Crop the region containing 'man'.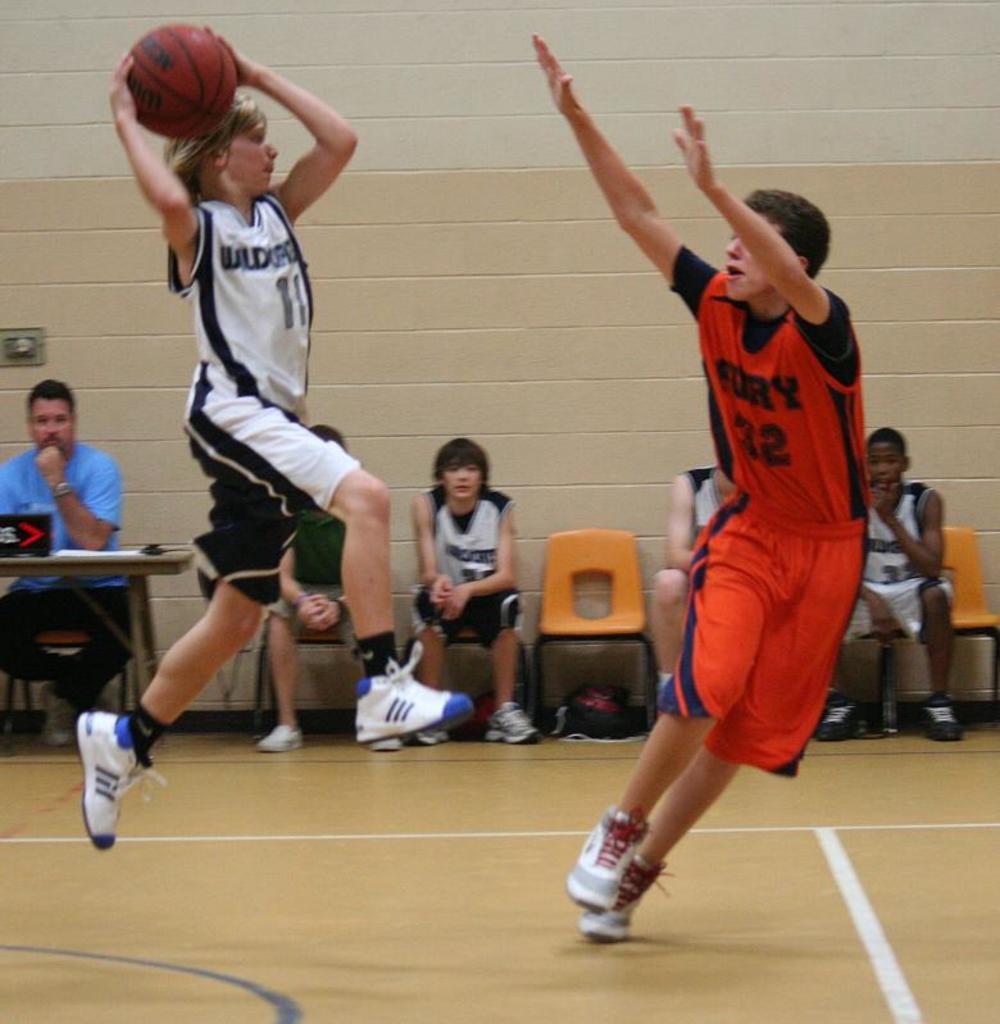
Crop region: left=0, top=381, right=147, bottom=752.
